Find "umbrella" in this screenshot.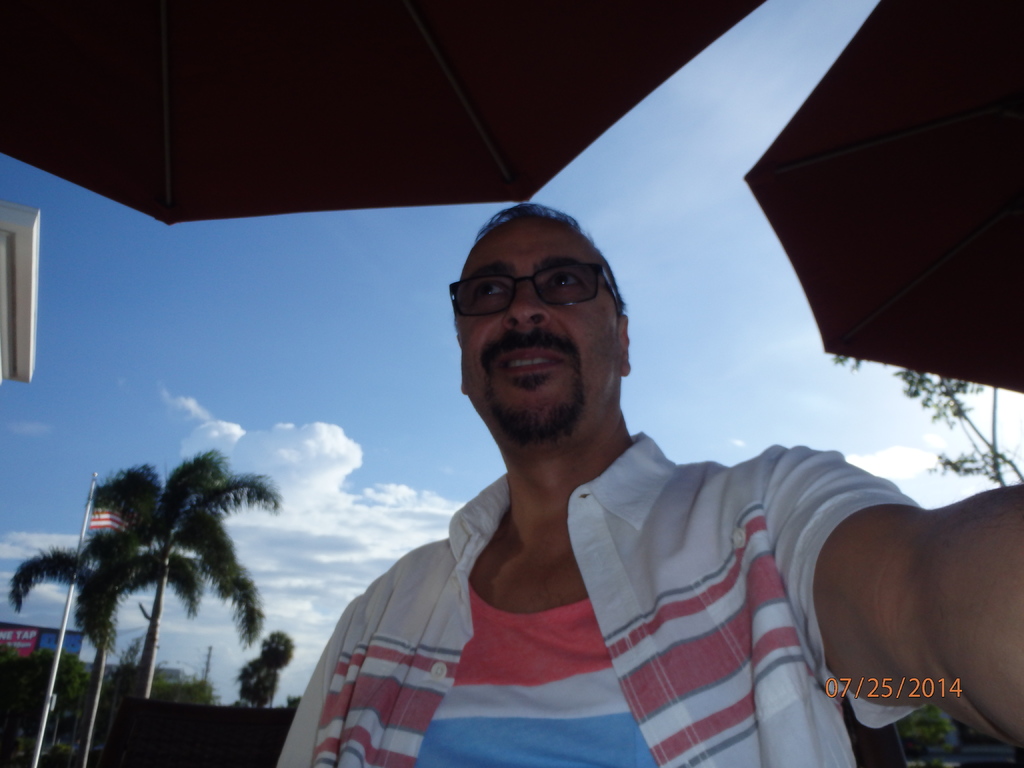
The bounding box for "umbrella" is left=744, top=0, right=1023, bottom=393.
